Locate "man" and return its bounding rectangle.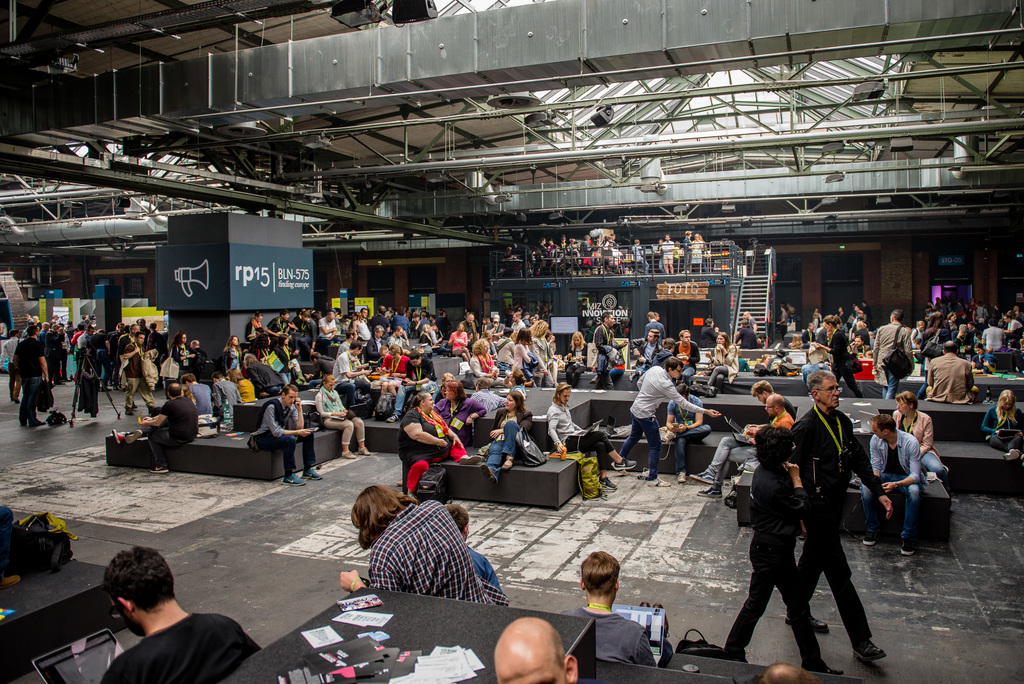
detection(675, 330, 698, 383).
